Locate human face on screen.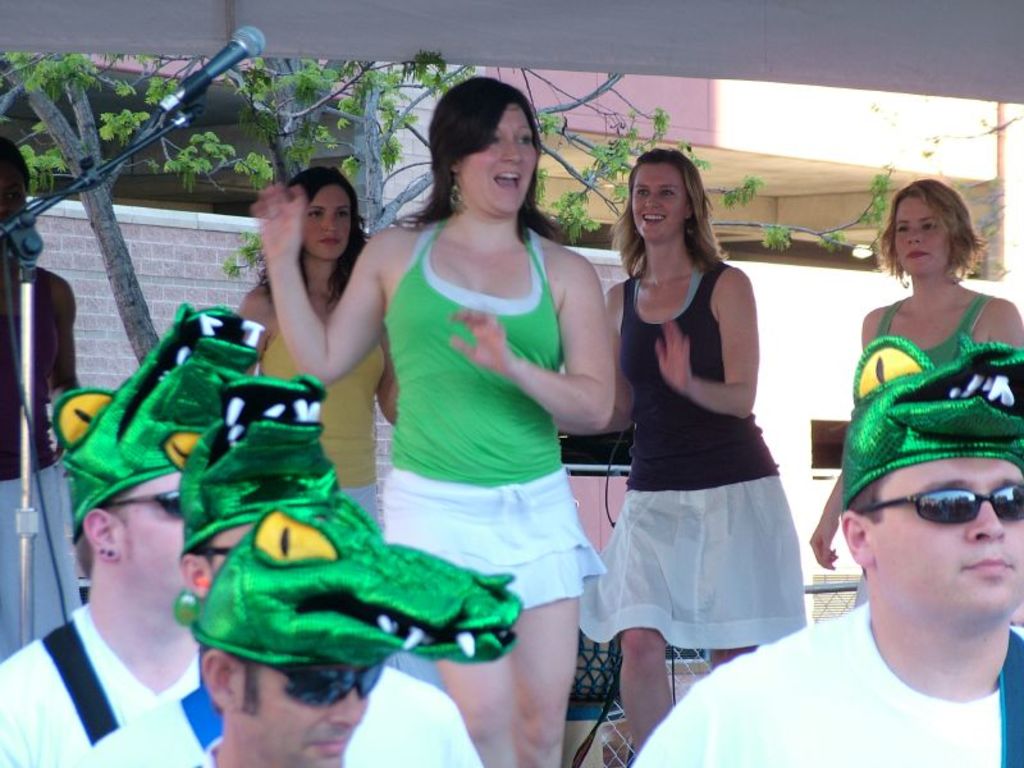
On screen at bbox(0, 156, 27, 252).
